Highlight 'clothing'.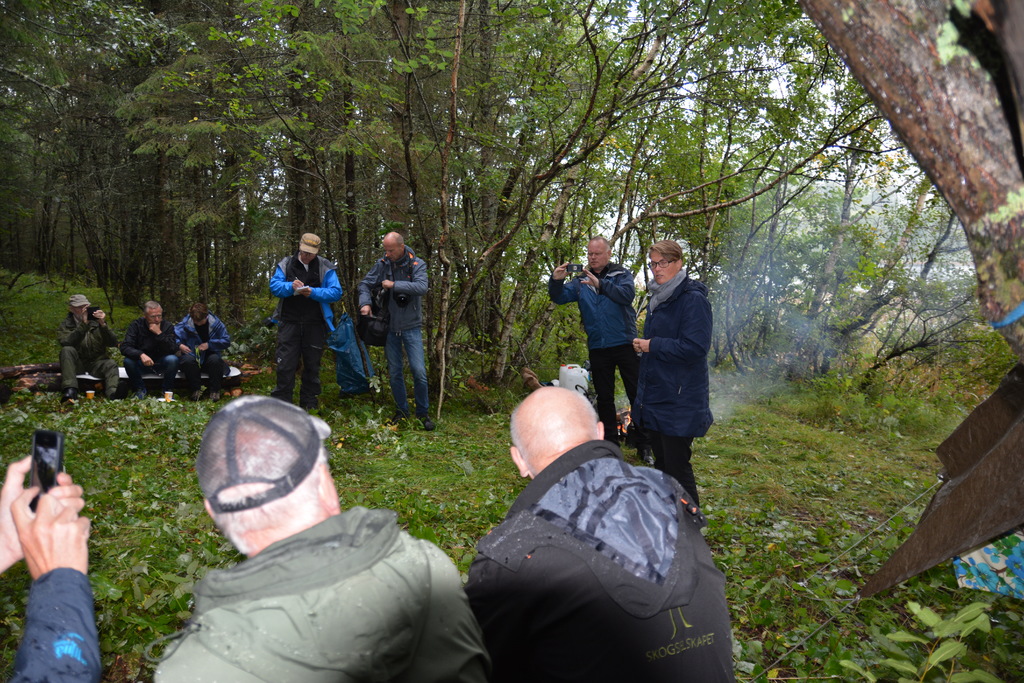
Highlighted region: <box>172,314,230,378</box>.
